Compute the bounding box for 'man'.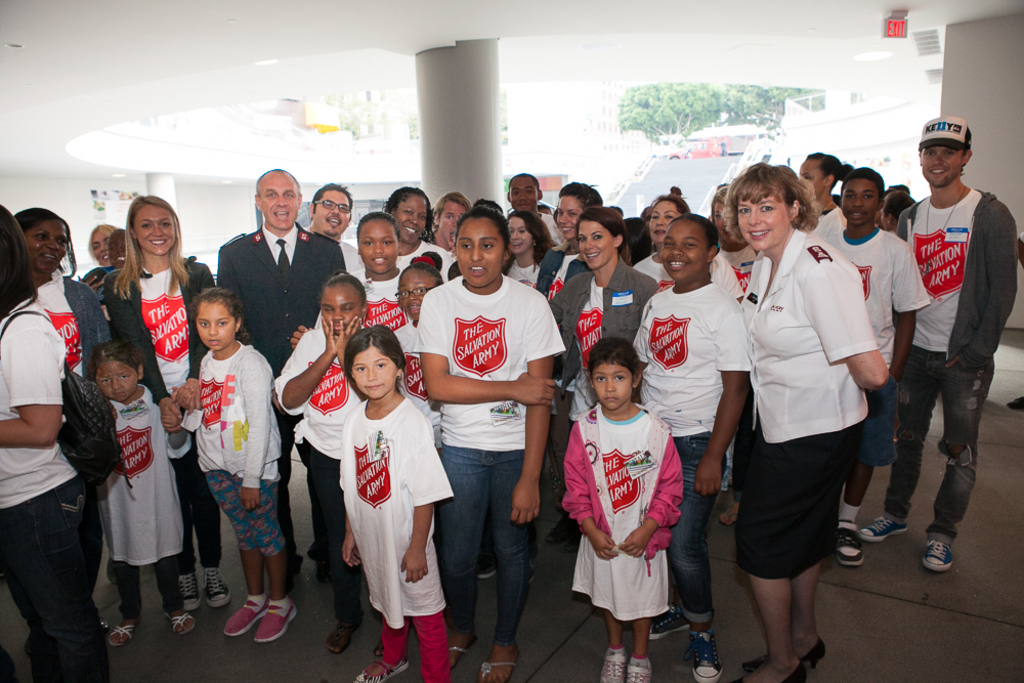
[215, 166, 348, 592].
